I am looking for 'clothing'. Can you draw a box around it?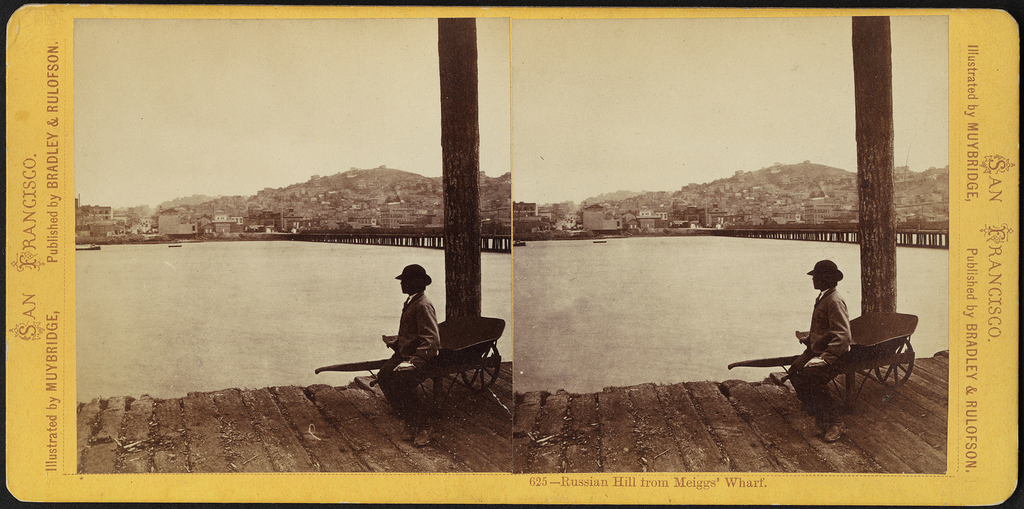
Sure, the bounding box is locate(378, 293, 436, 412).
